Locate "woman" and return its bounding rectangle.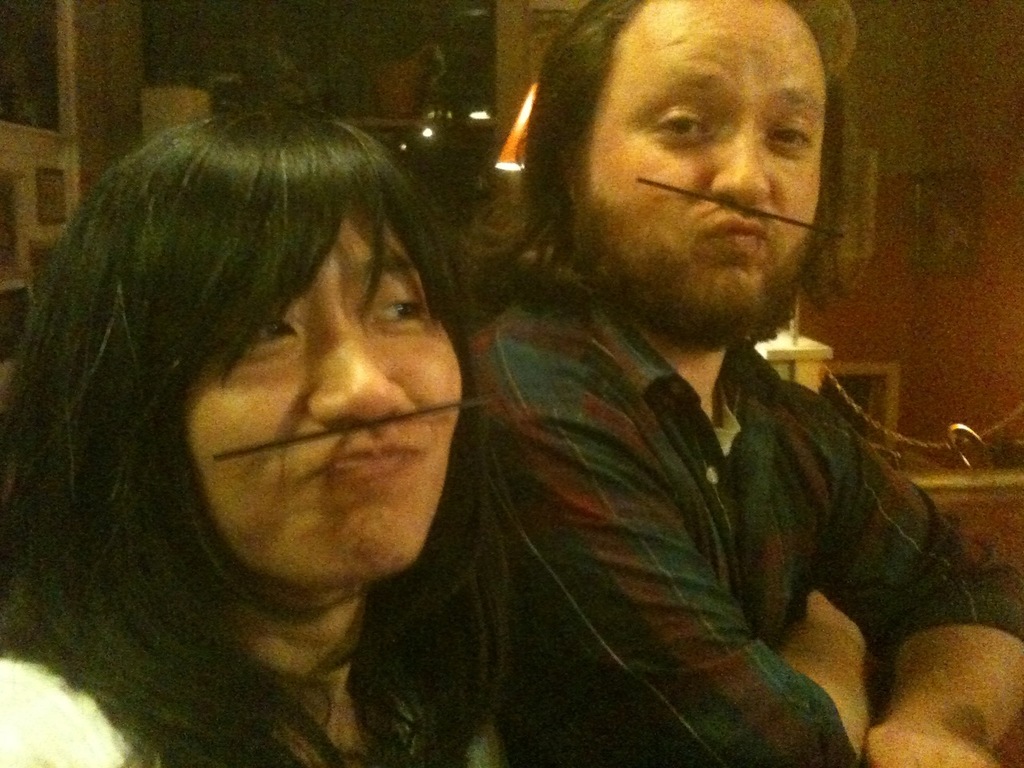
bbox=[0, 52, 574, 767].
